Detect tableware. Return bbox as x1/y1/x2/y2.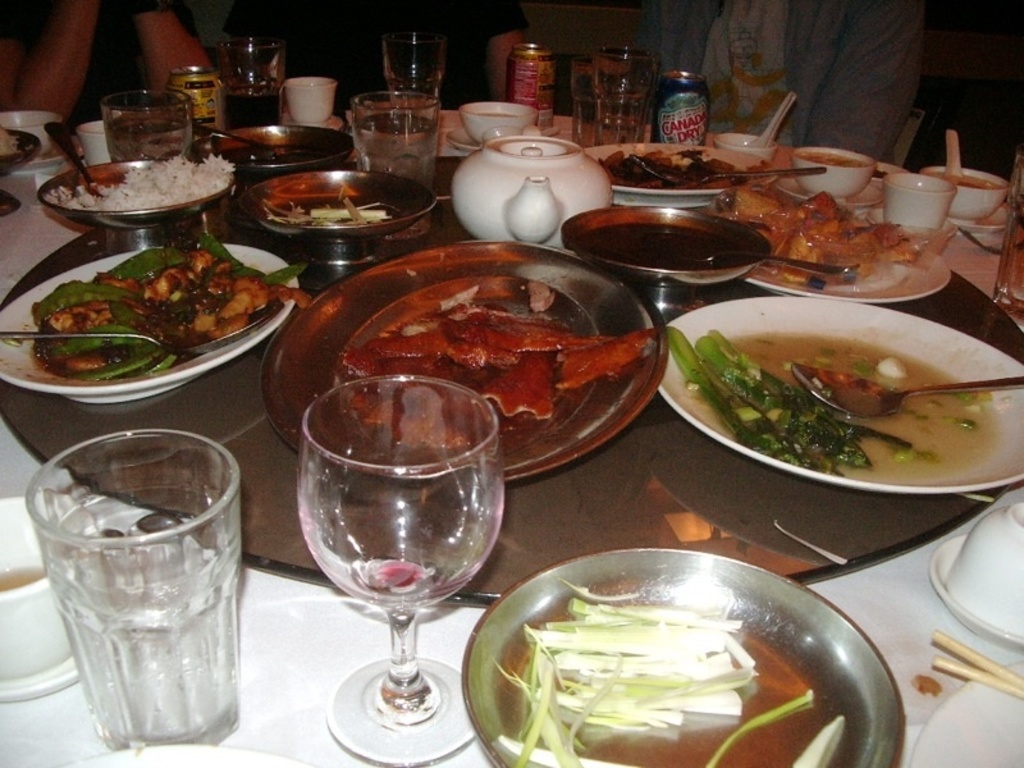
445/123/557/150.
